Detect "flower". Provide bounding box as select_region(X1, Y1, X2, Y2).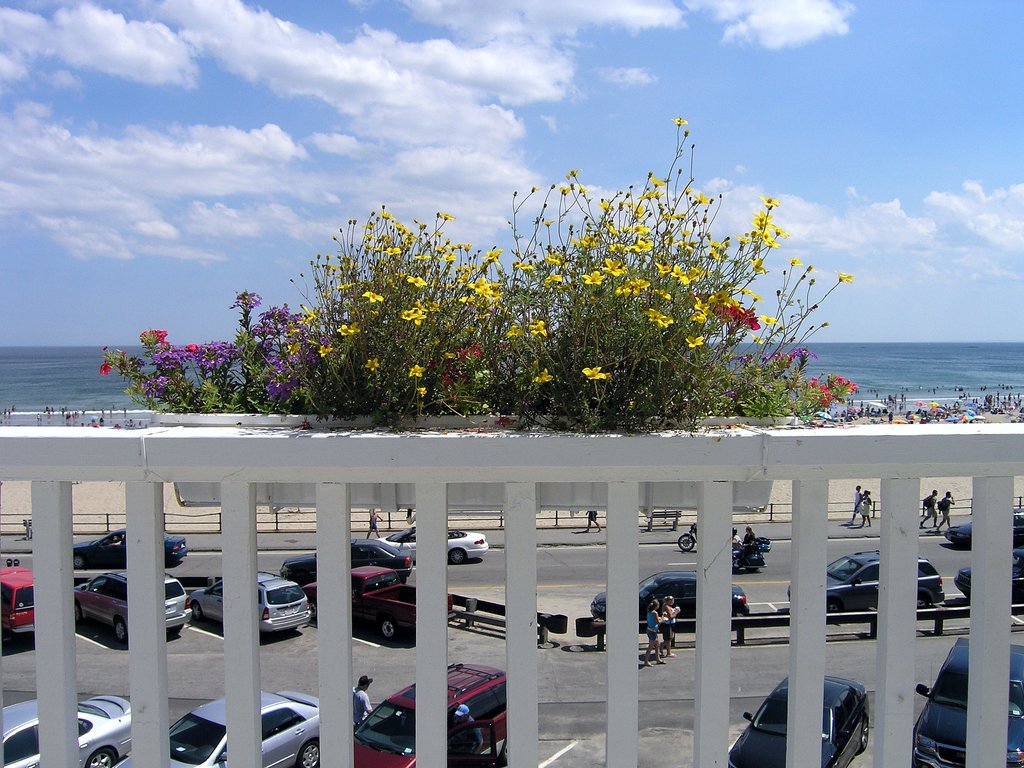
select_region(835, 274, 850, 281).
